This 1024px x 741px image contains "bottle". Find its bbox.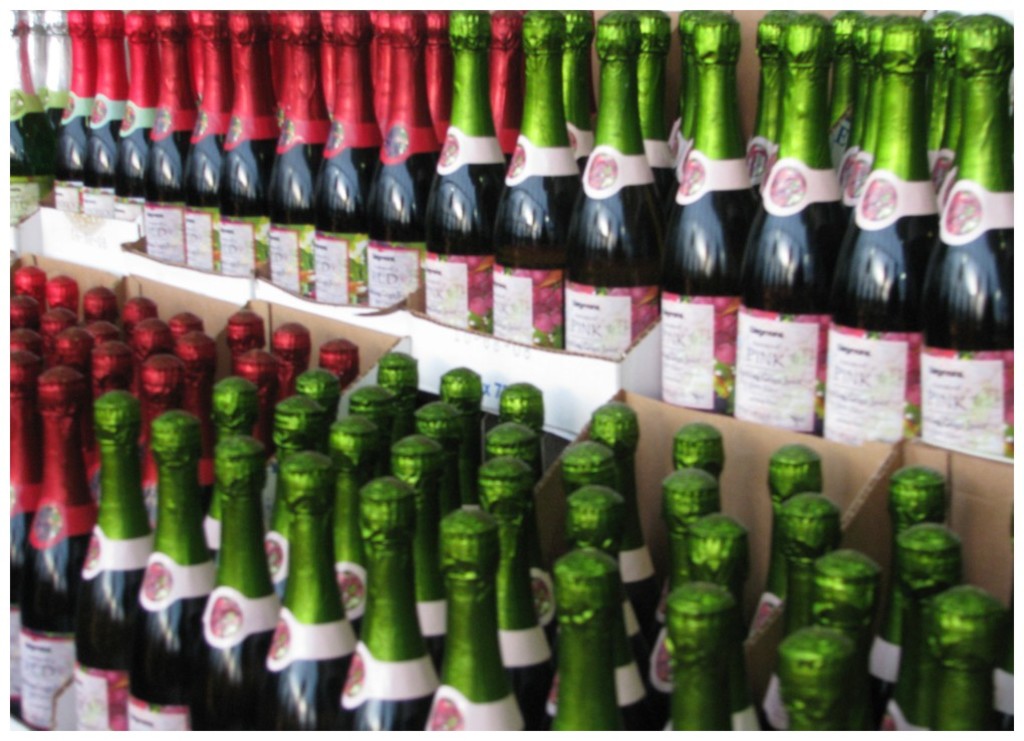
[x1=670, y1=422, x2=726, y2=505].
